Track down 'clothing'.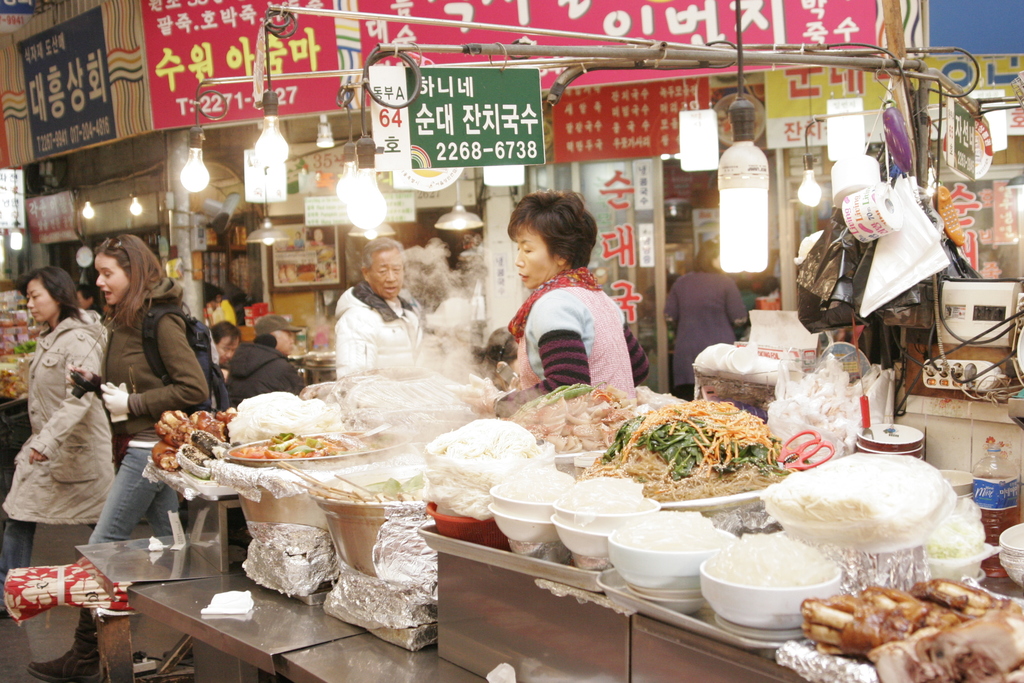
Tracked to 88, 297, 206, 544.
